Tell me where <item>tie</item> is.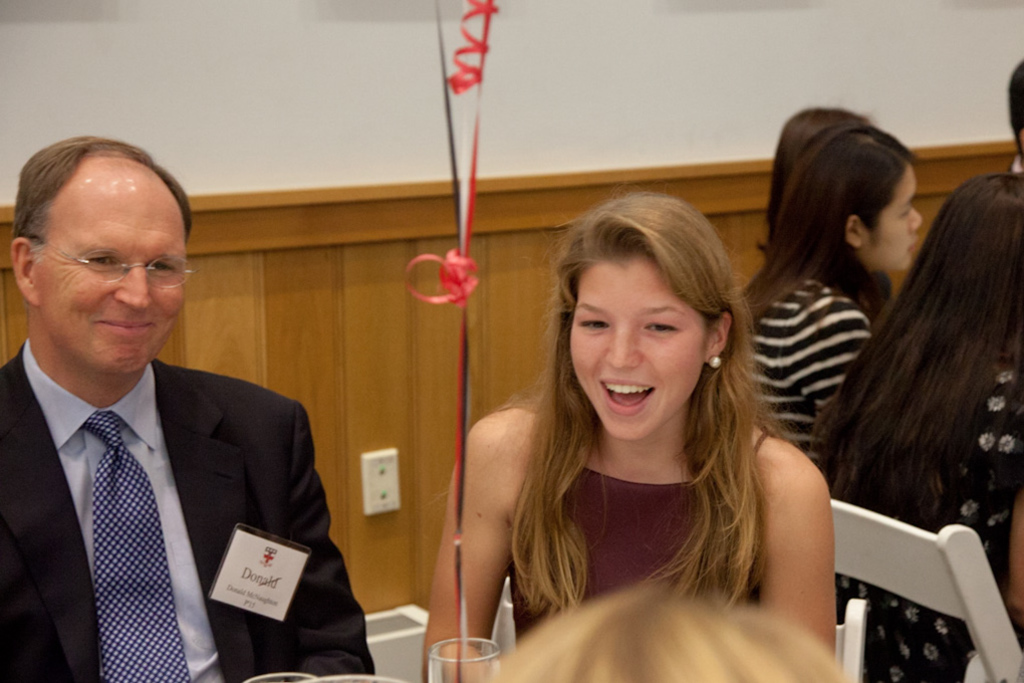
<item>tie</item> is at locate(87, 414, 189, 682).
